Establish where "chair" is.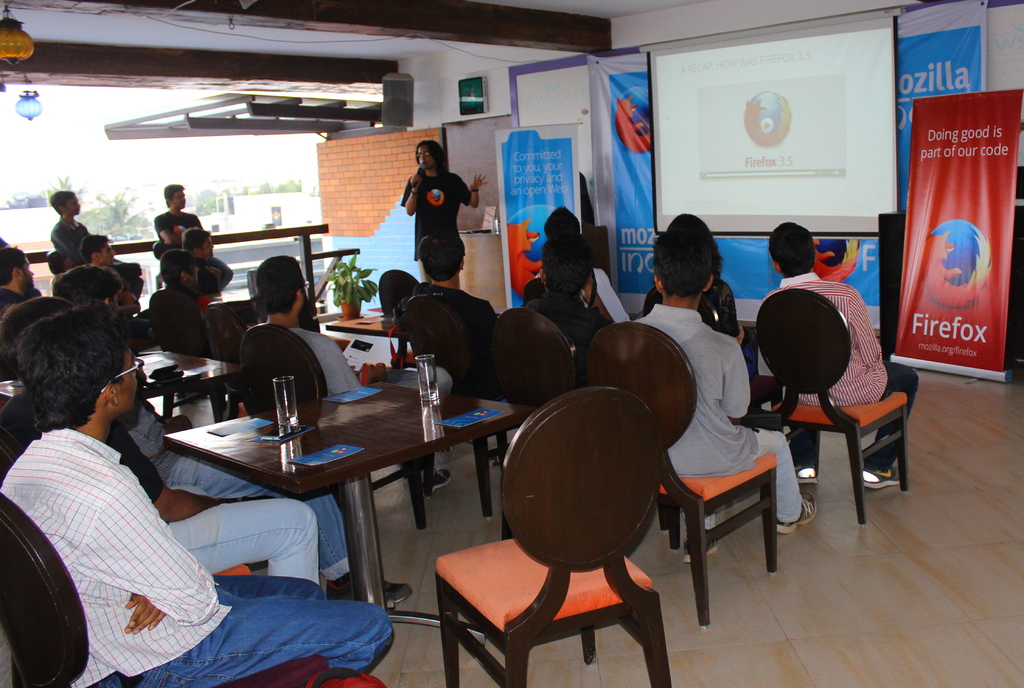
Established at 483/299/588/416.
